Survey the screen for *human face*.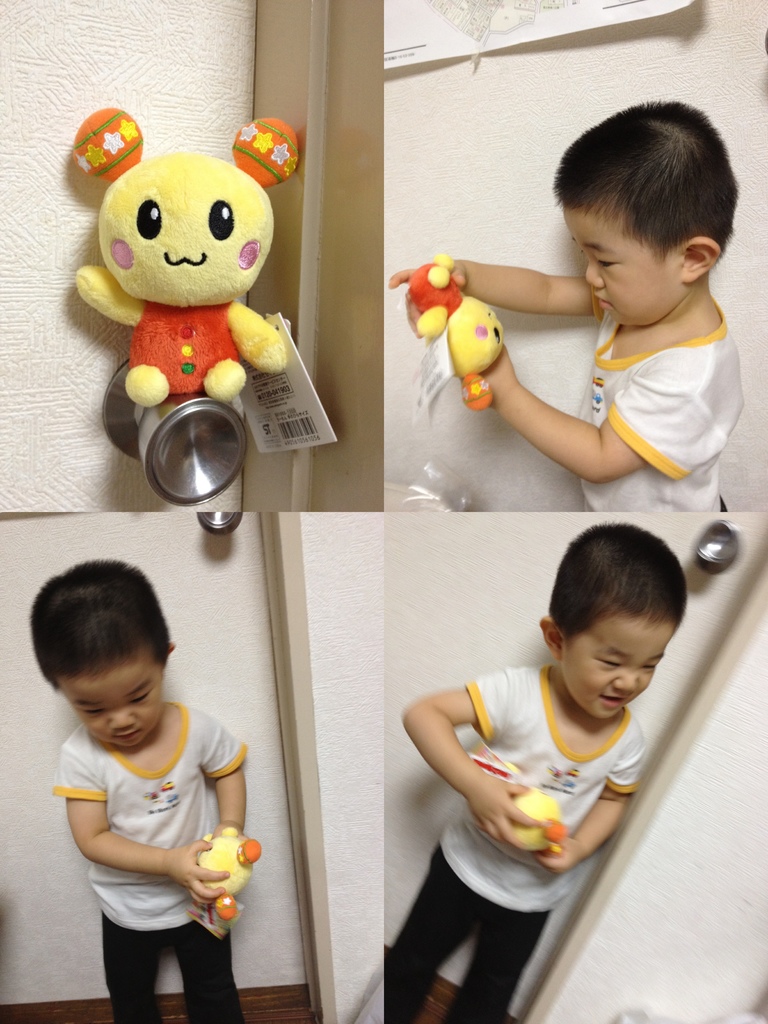
Survey found: 566 617 675 718.
